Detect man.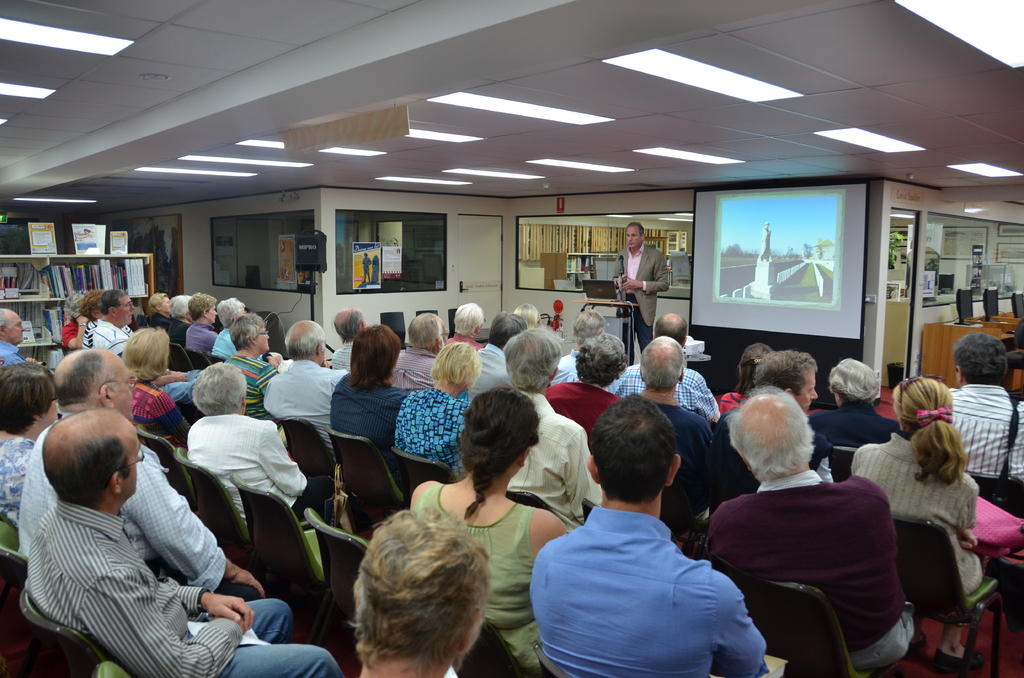
Detected at crop(707, 385, 916, 671).
